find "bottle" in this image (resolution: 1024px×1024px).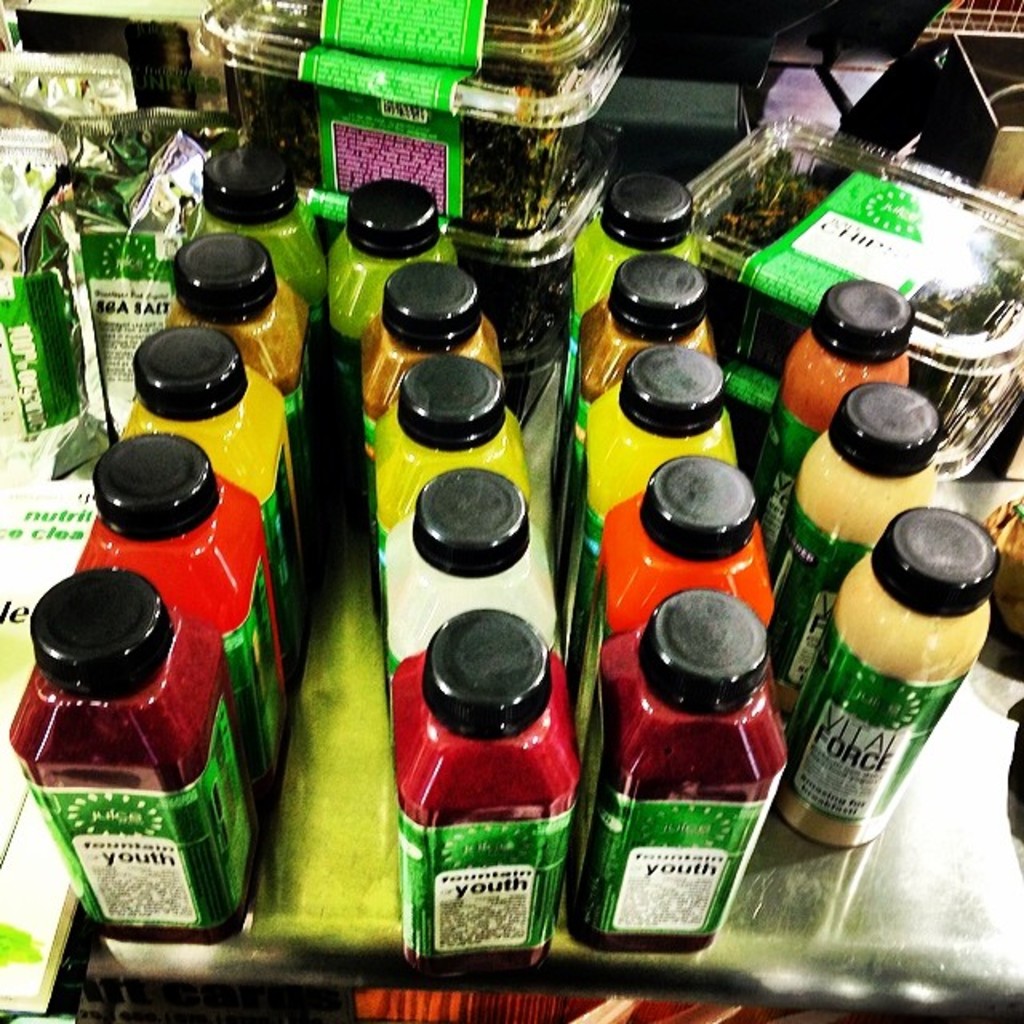
[558, 182, 696, 352].
